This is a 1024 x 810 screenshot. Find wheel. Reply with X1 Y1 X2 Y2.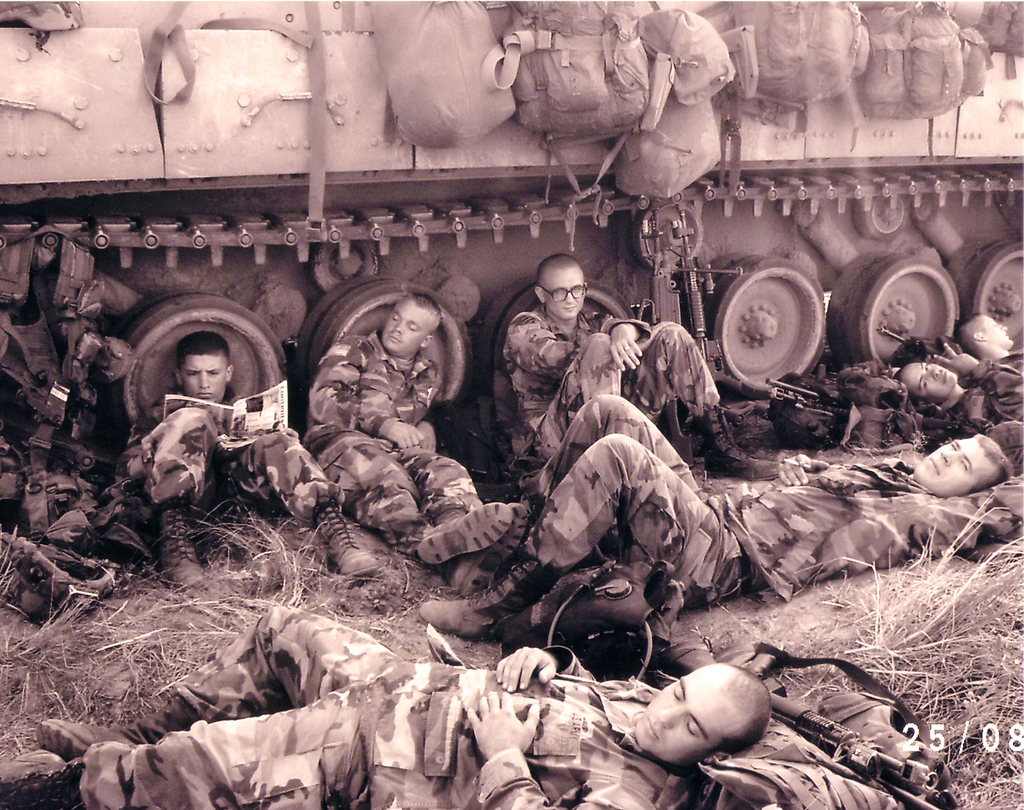
474 272 637 390.
